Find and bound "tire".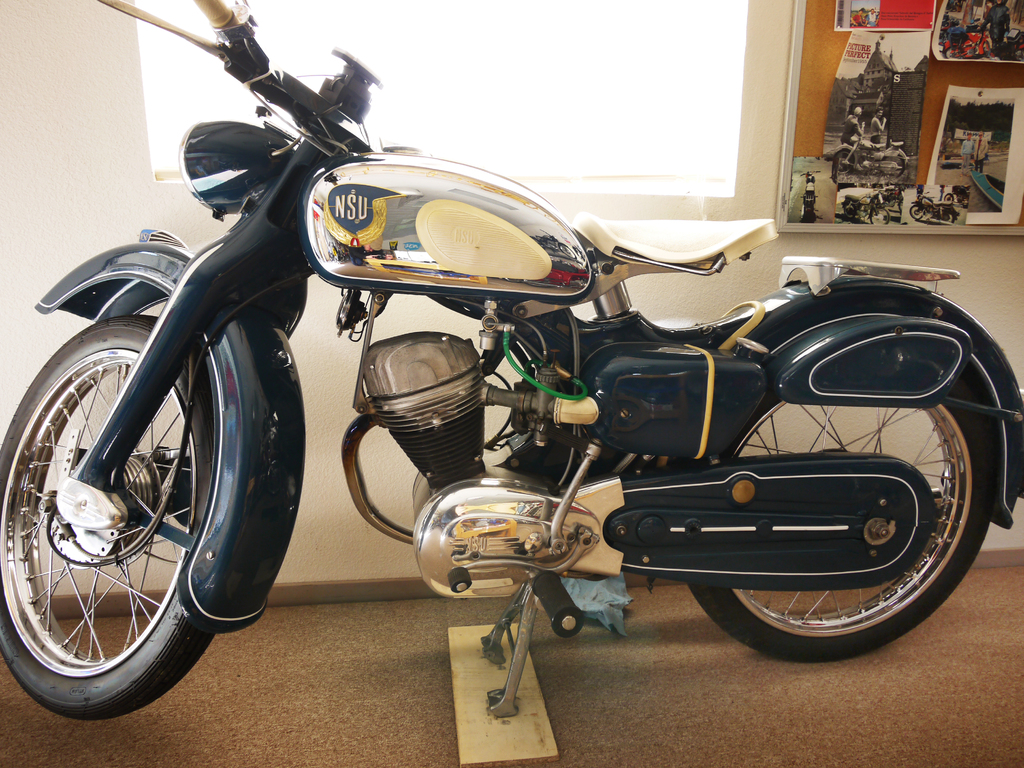
Bound: 909, 207, 921, 220.
